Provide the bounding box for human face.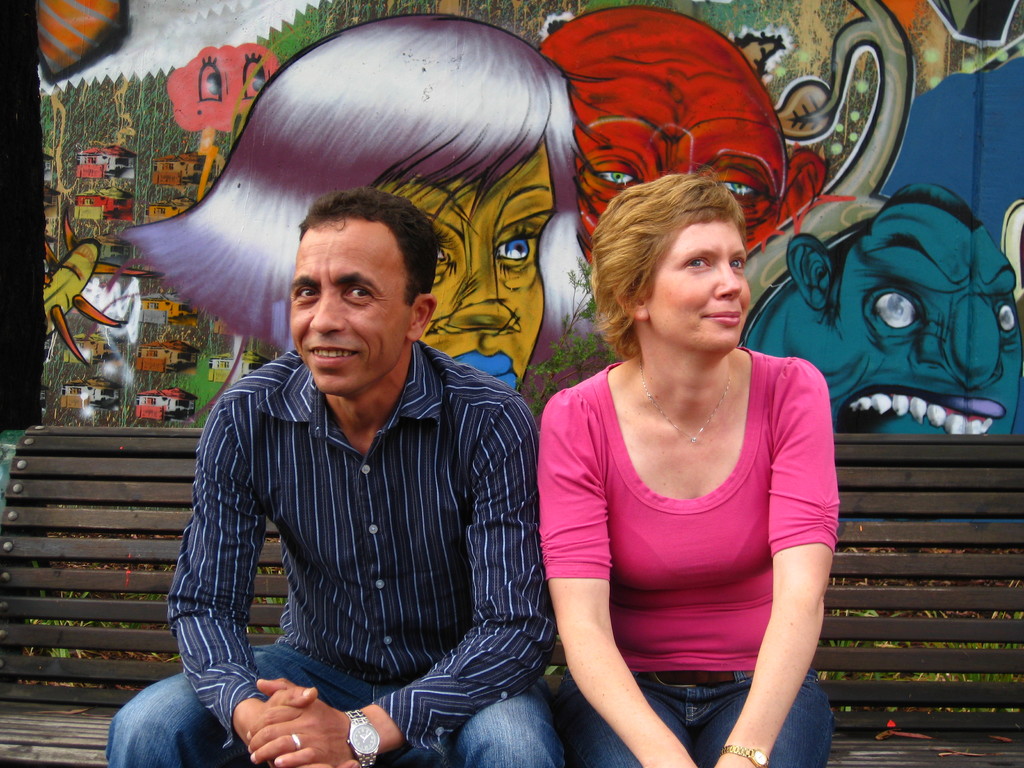
(287, 214, 408, 396).
